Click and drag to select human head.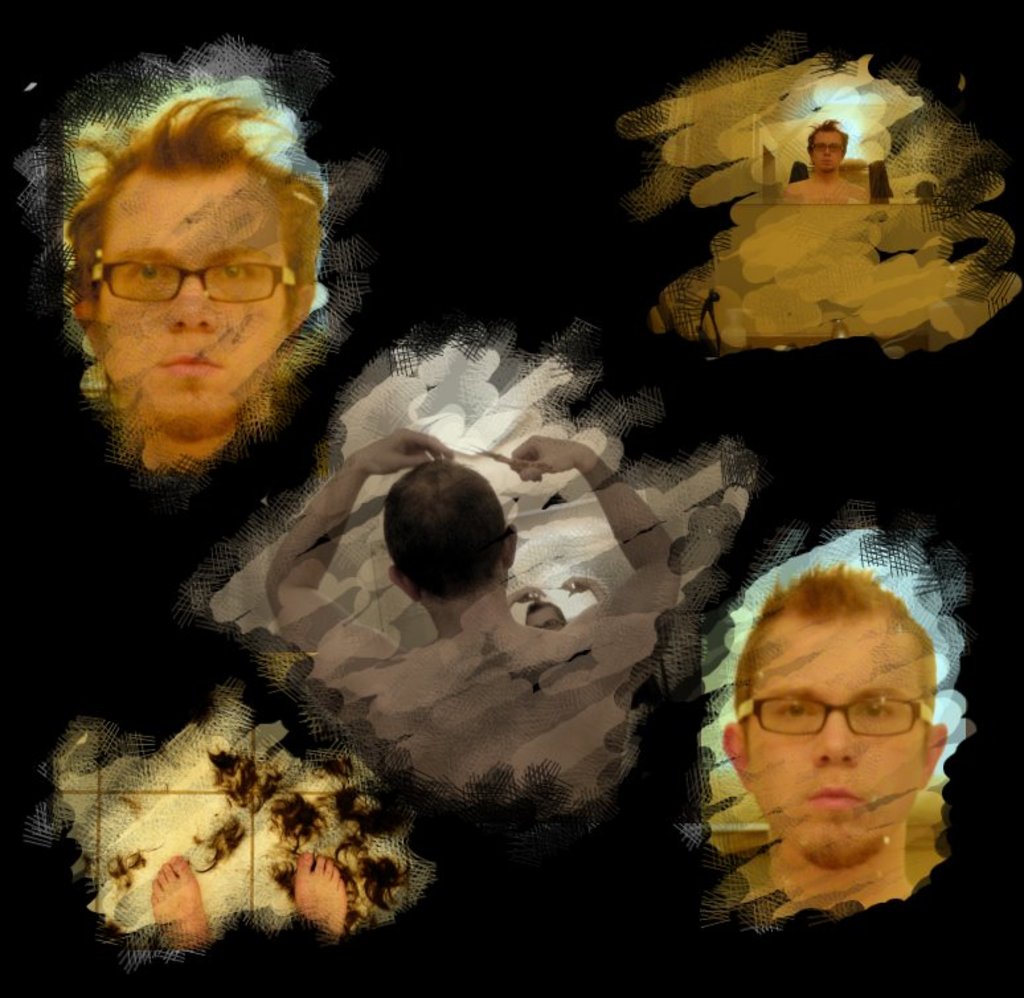
Selection: {"left": 29, "top": 28, "right": 329, "bottom": 461}.
